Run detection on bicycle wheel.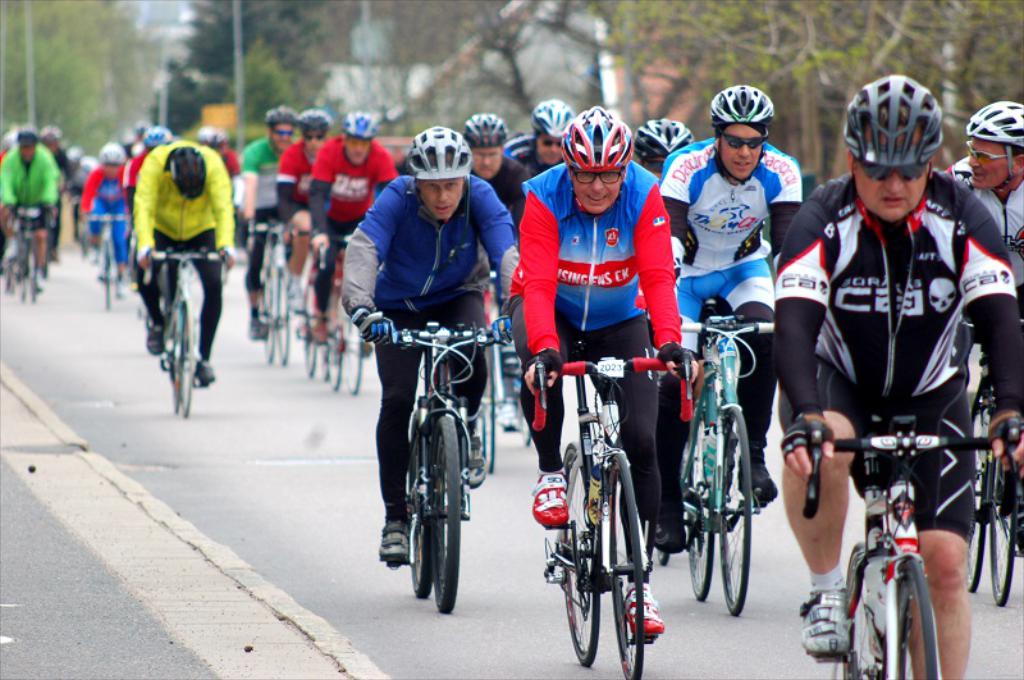
Result: {"x1": 408, "y1": 405, "x2": 442, "y2": 599}.
